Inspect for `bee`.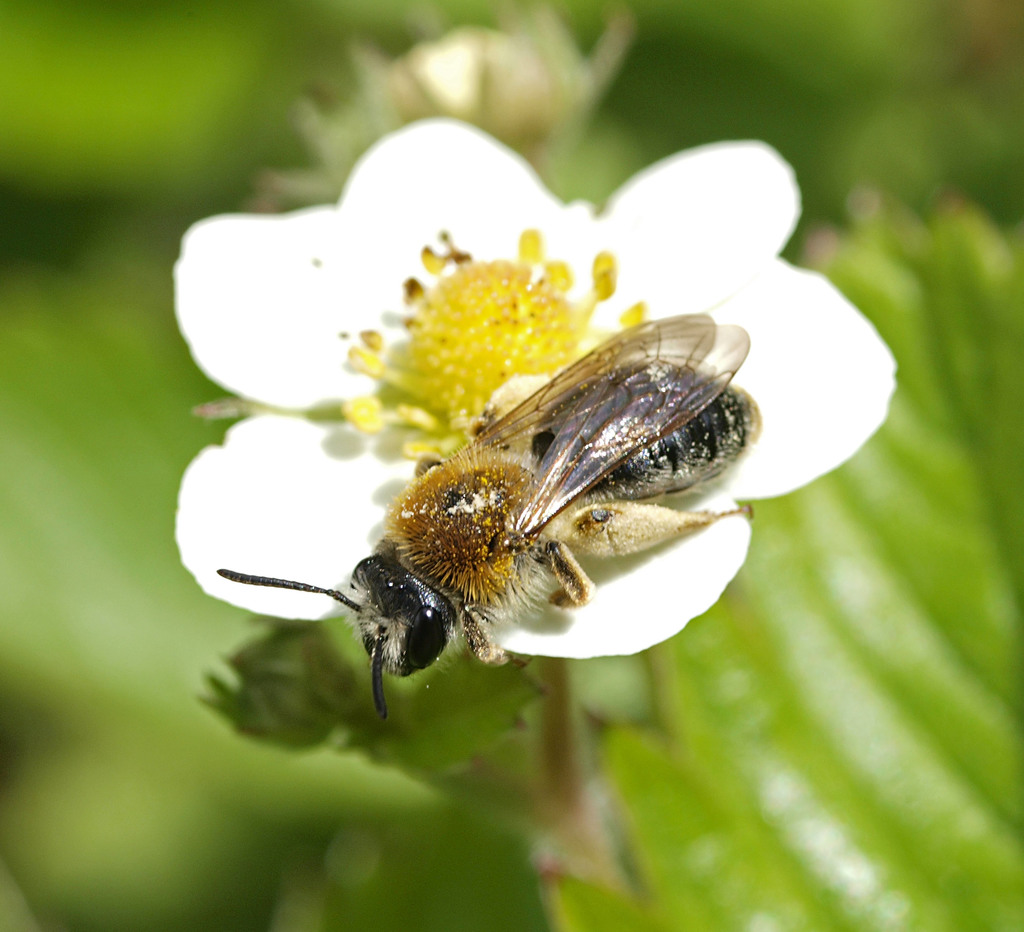
Inspection: Rect(219, 298, 782, 735).
